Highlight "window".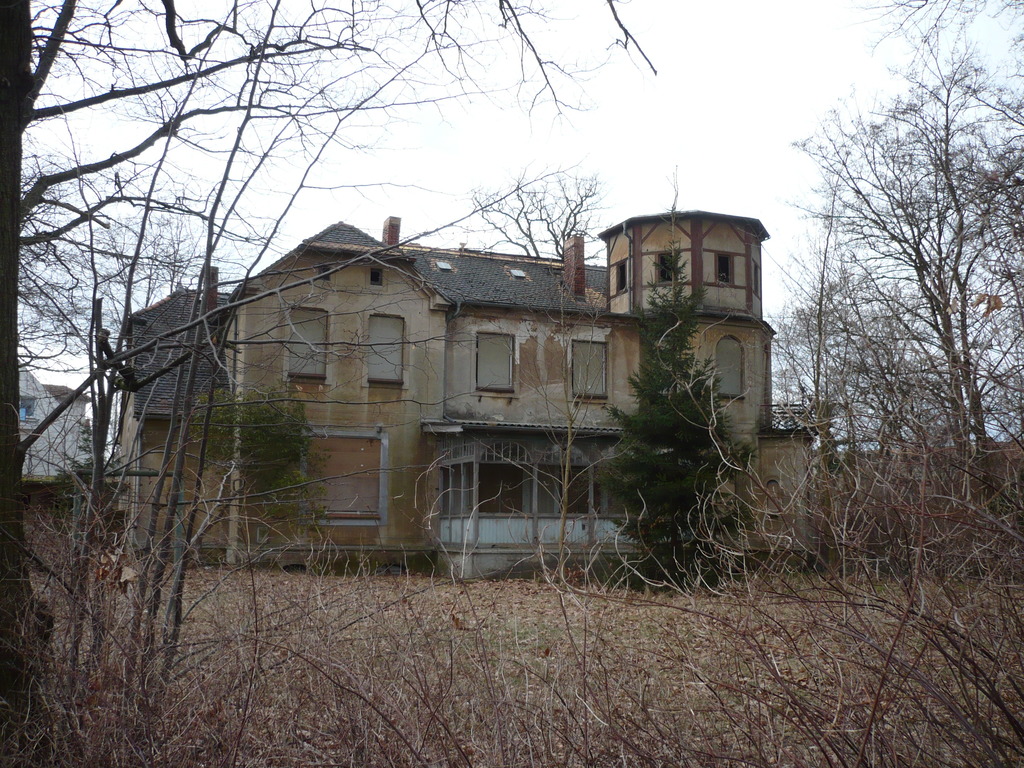
Highlighted region: 714,333,743,399.
